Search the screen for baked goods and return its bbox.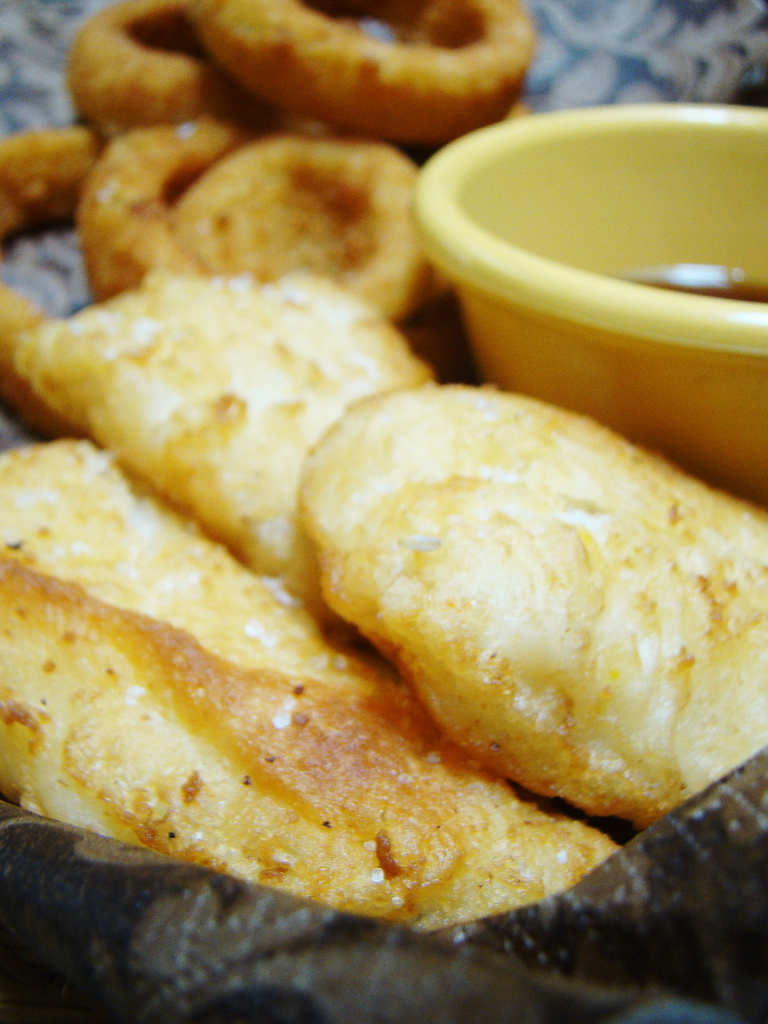
Found: region(293, 384, 767, 830).
